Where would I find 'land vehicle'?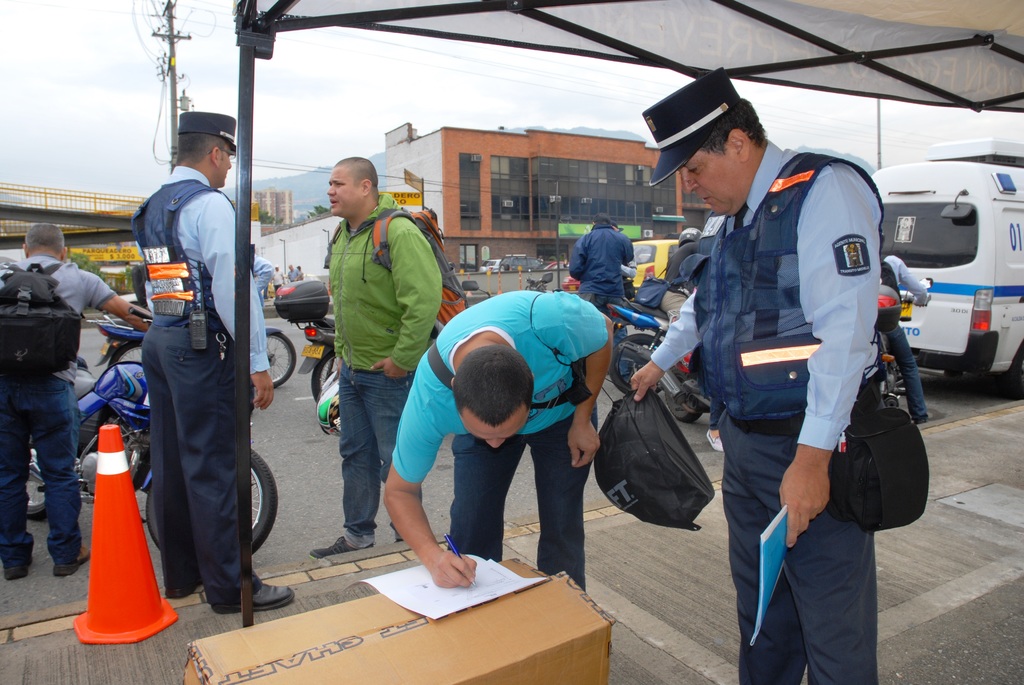
At bbox=[533, 256, 564, 272].
